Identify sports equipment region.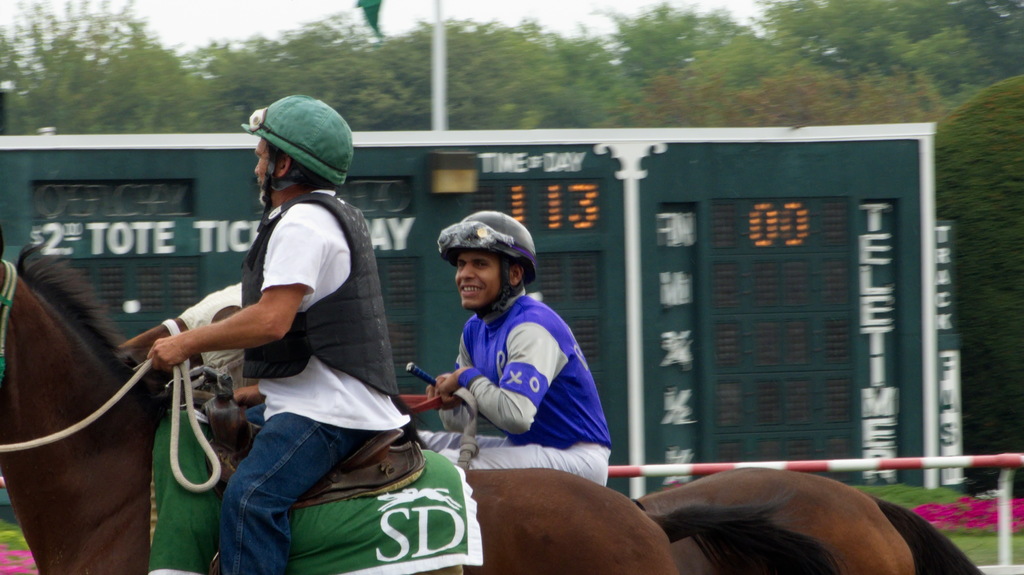
Region: <box>441,209,538,319</box>.
